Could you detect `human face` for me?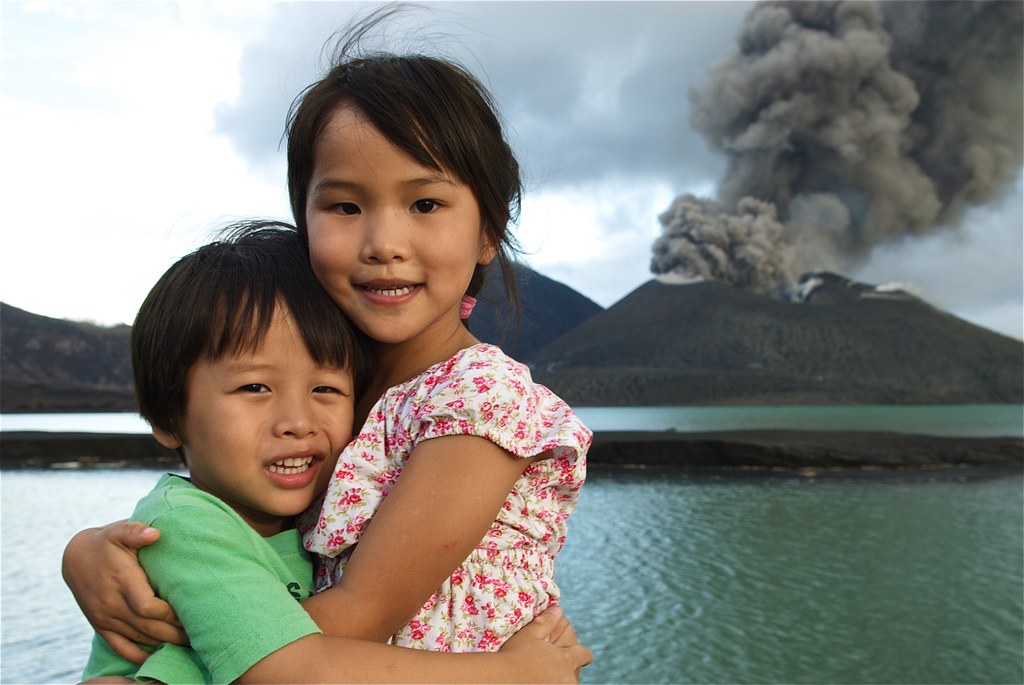
Detection result: <box>181,286,357,516</box>.
